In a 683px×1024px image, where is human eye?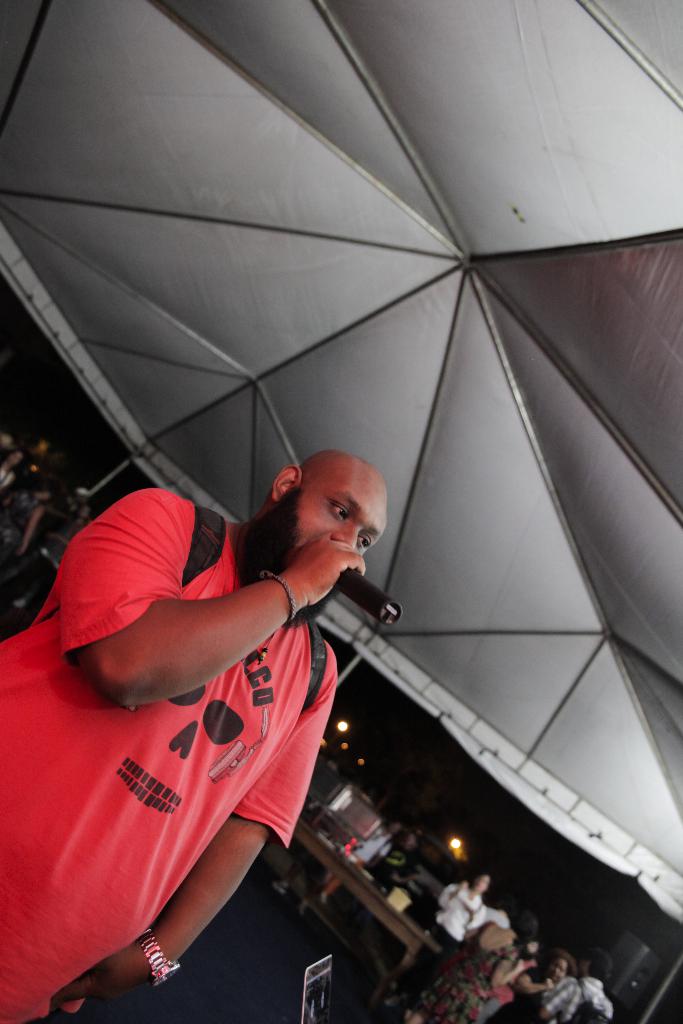
x1=322, y1=493, x2=354, y2=522.
